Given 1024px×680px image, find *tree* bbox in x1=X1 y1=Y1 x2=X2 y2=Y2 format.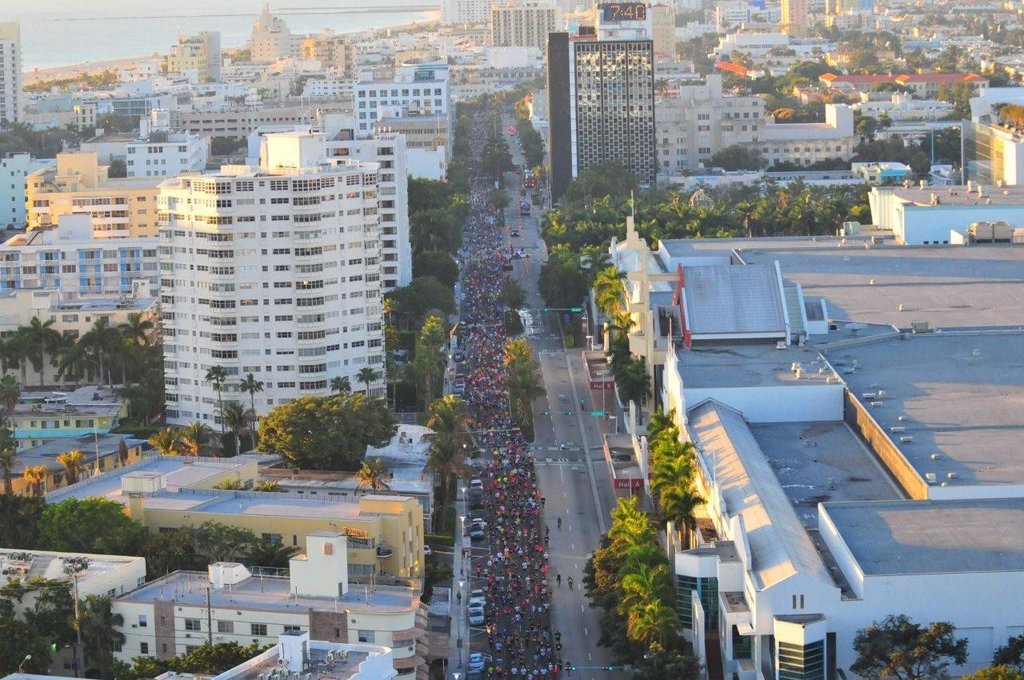
x1=228 y1=50 x2=246 y2=70.
